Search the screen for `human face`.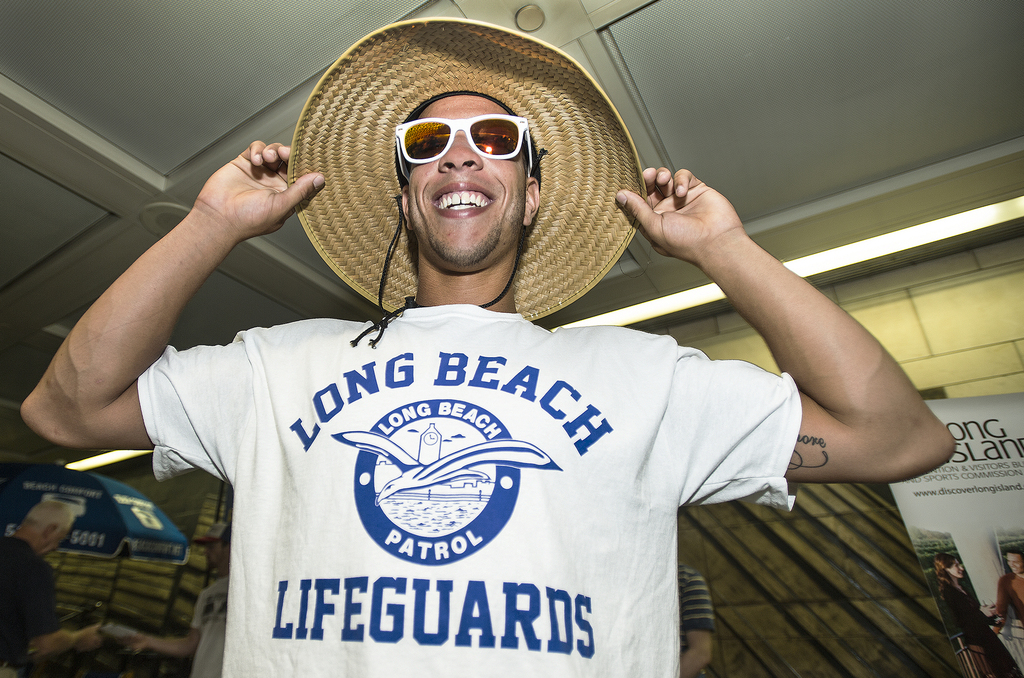
Found at <region>410, 96, 531, 265</region>.
